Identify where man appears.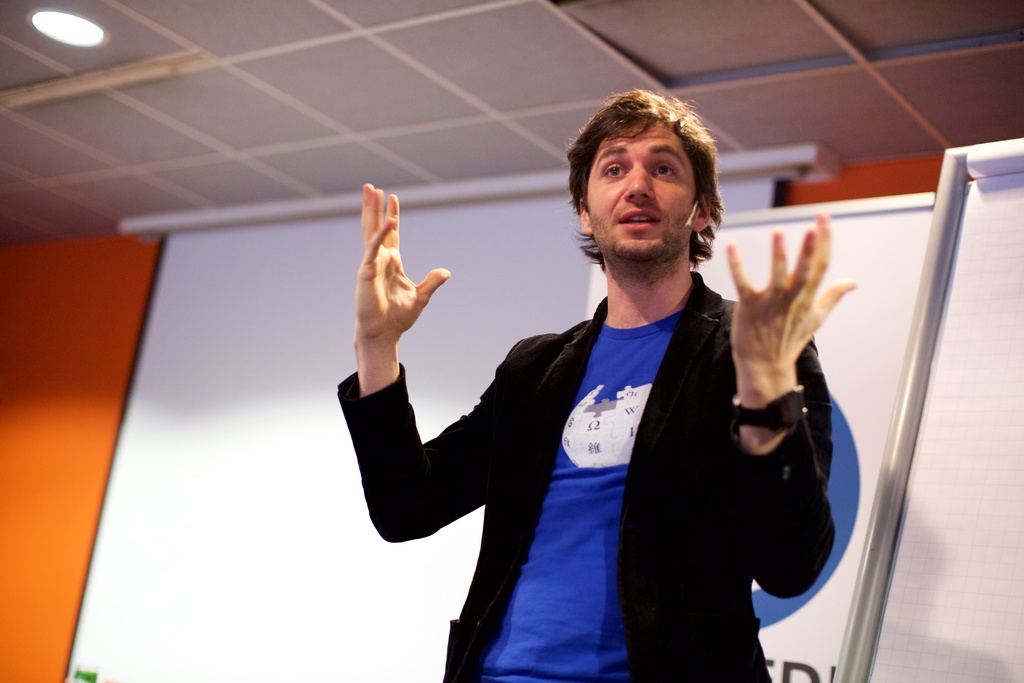
Appears at 339 86 865 682.
